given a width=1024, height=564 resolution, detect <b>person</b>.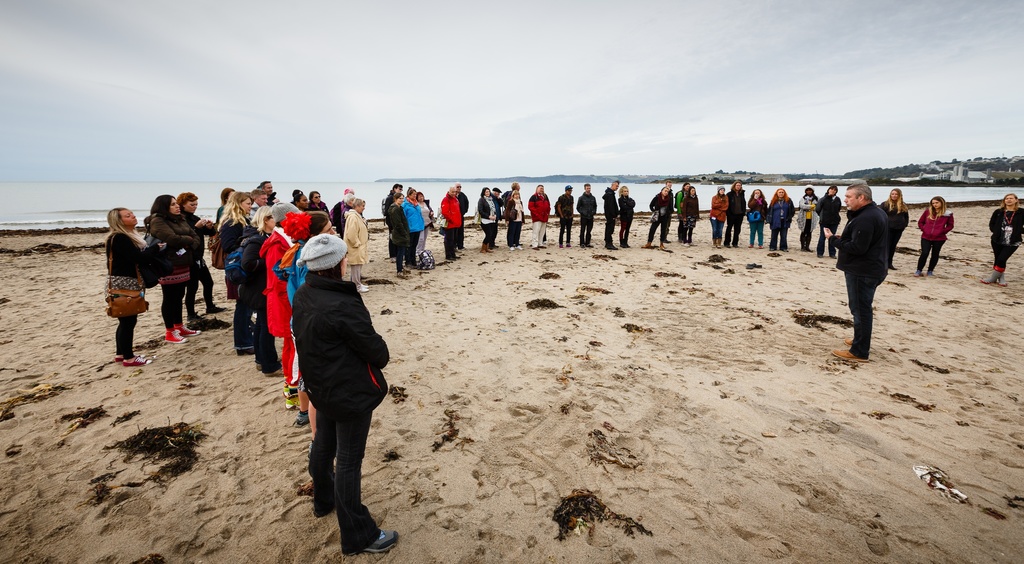
(478, 186, 501, 253).
